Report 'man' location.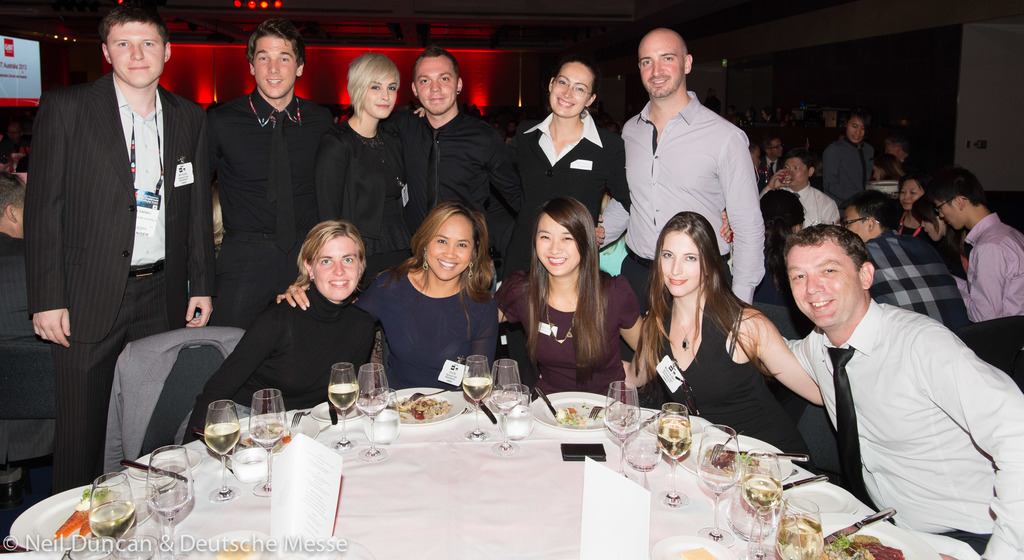
Report: [left=594, top=29, right=766, bottom=306].
